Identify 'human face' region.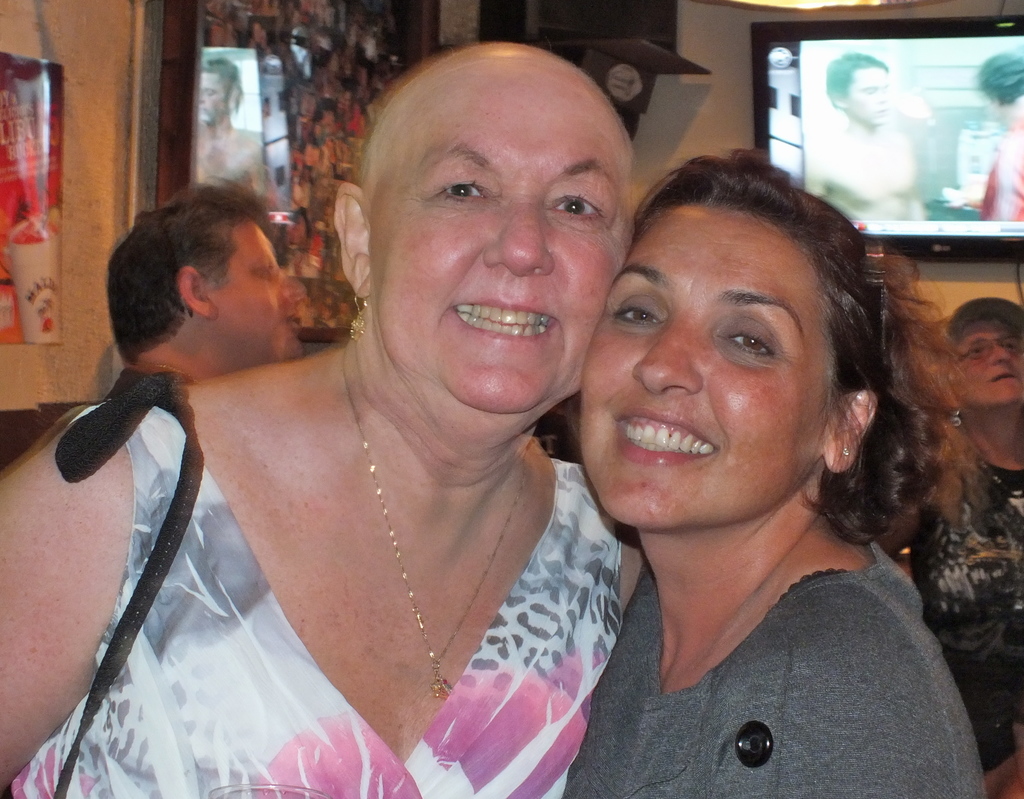
Region: l=349, t=46, r=630, b=407.
